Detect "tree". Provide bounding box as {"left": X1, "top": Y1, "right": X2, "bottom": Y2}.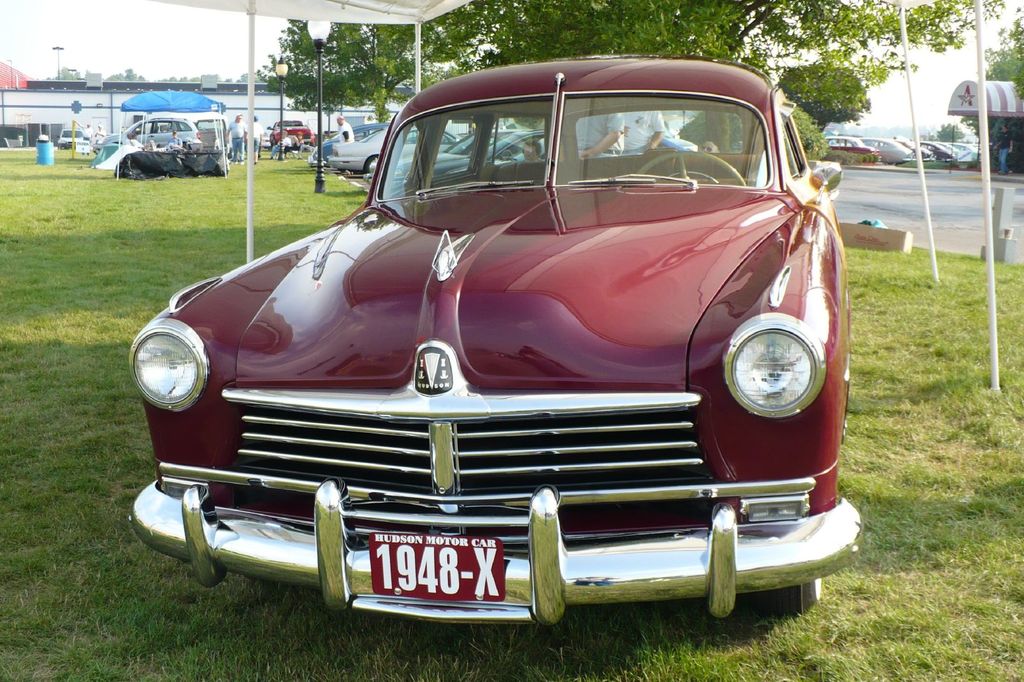
{"left": 123, "top": 67, "right": 136, "bottom": 77}.
